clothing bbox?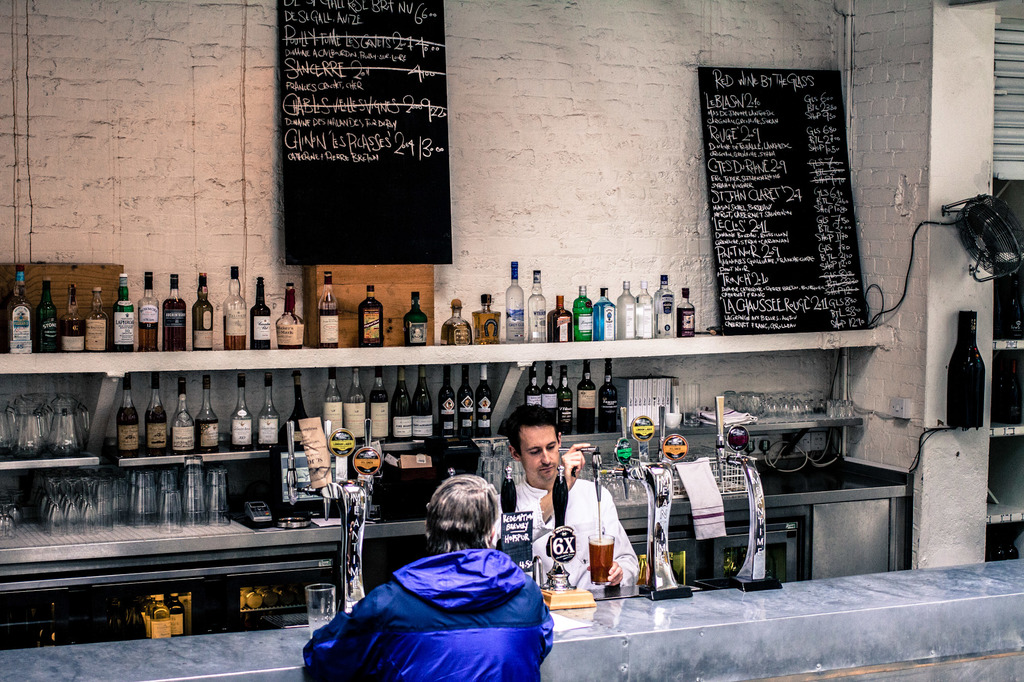
{"left": 310, "top": 526, "right": 556, "bottom": 675}
